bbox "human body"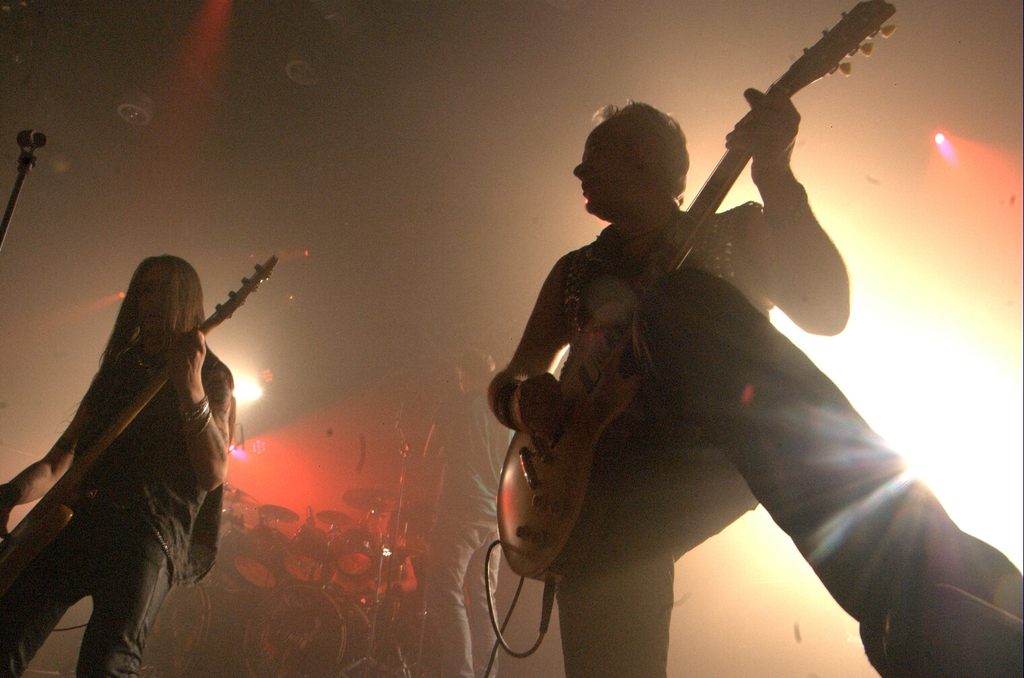
x1=494, y1=95, x2=879, y2=675
